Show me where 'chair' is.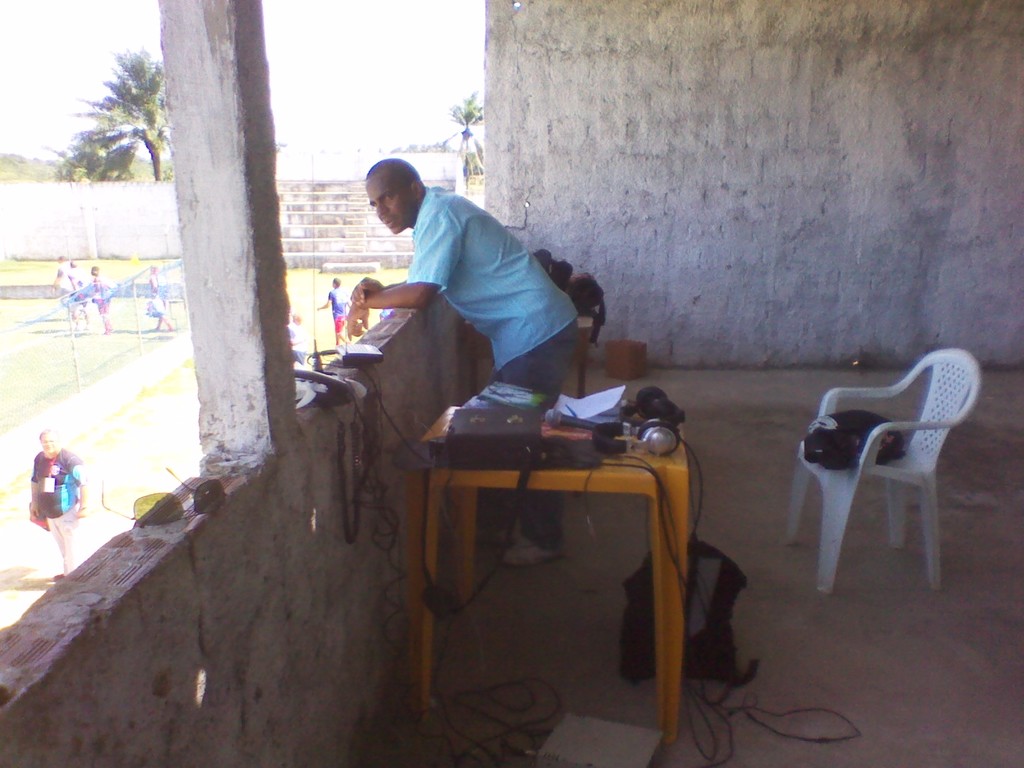
'chair' is at crop(791, 342, 985, 608).
